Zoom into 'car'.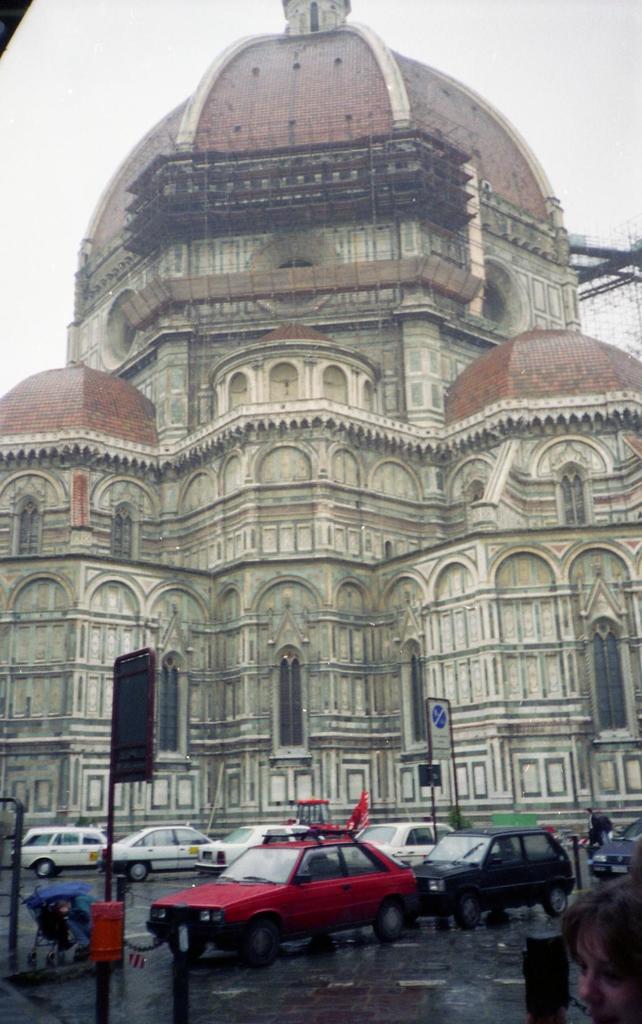
Zoom target: box(97, 804, 213, 883).
